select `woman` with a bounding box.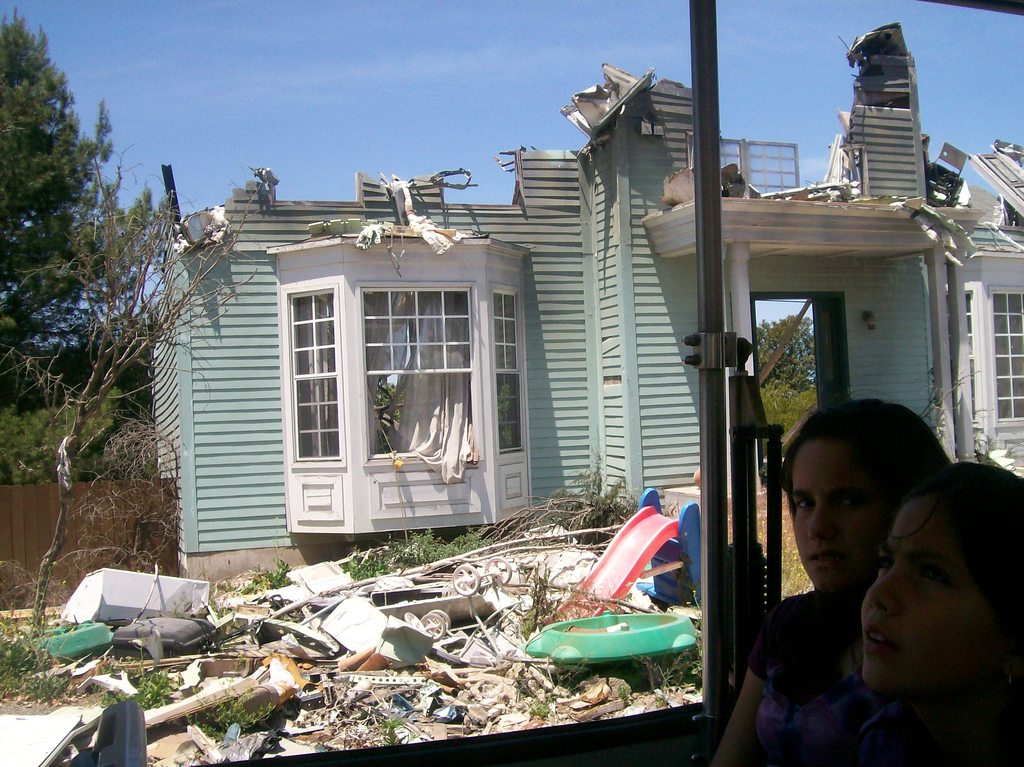
[left=708, top=392, right=956, bottom=766].
